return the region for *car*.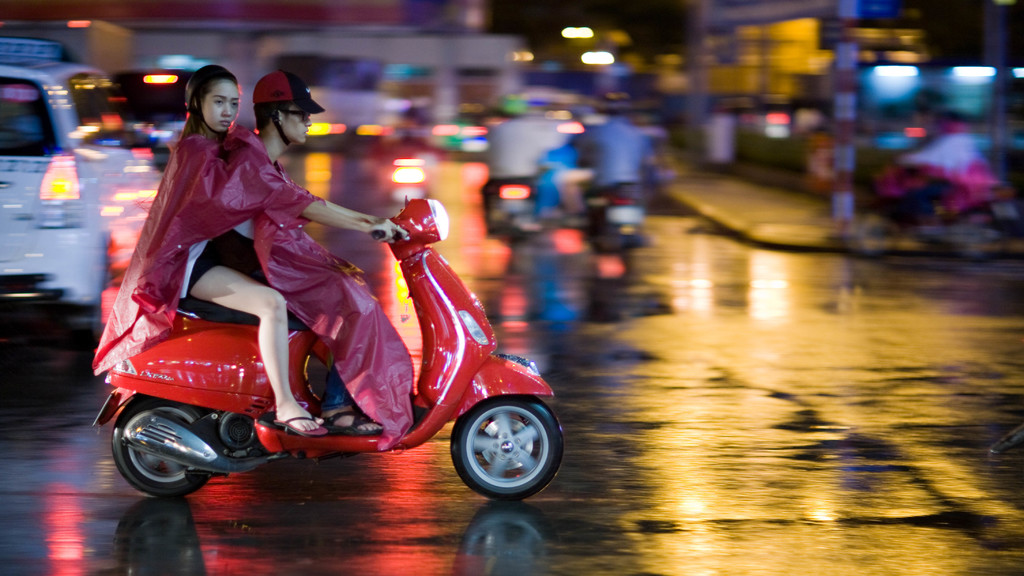
[left=0, top=39, right=166, bottom=338].
